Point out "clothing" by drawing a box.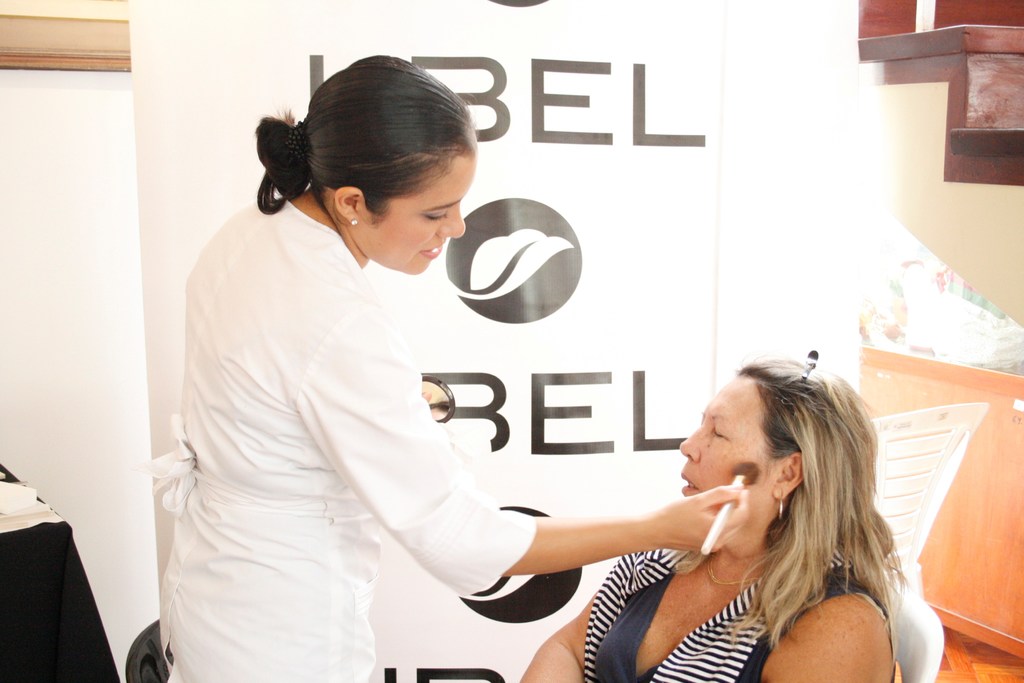
detection(552, 525, 900, 682).
